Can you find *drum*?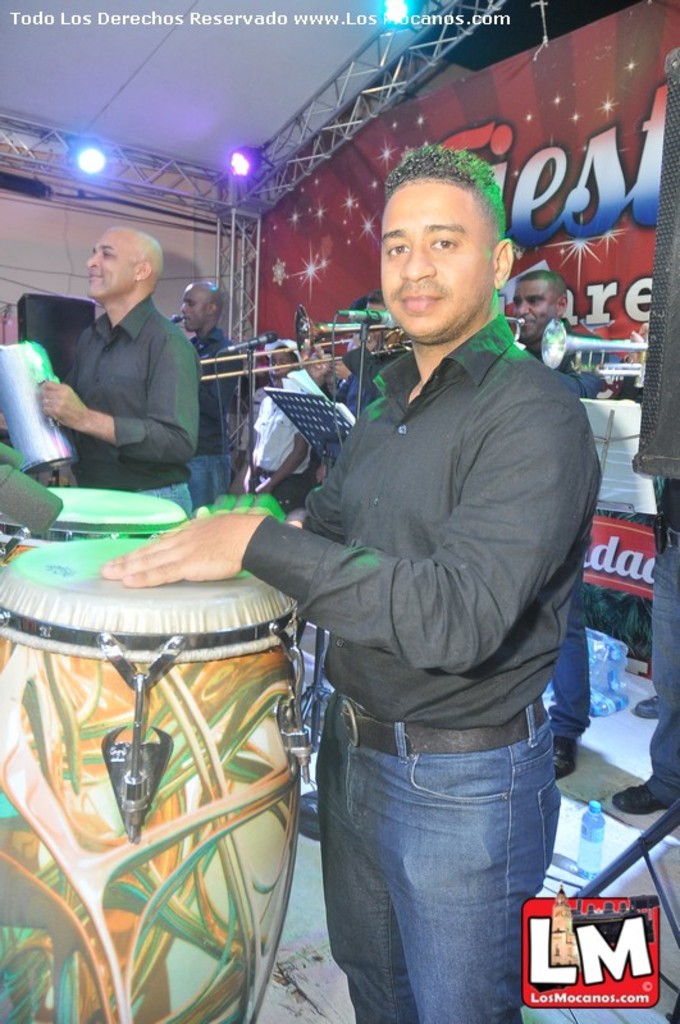
Yes, bounding box: (0, 490, 190, 544).
